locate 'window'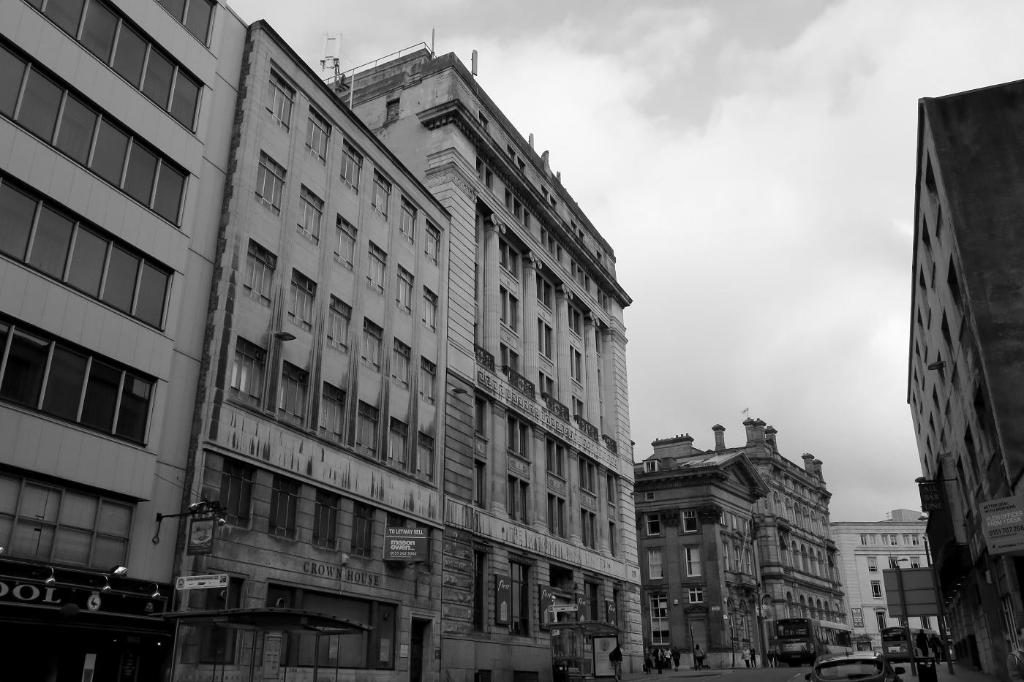
crop(867, 555, 878, 573)
